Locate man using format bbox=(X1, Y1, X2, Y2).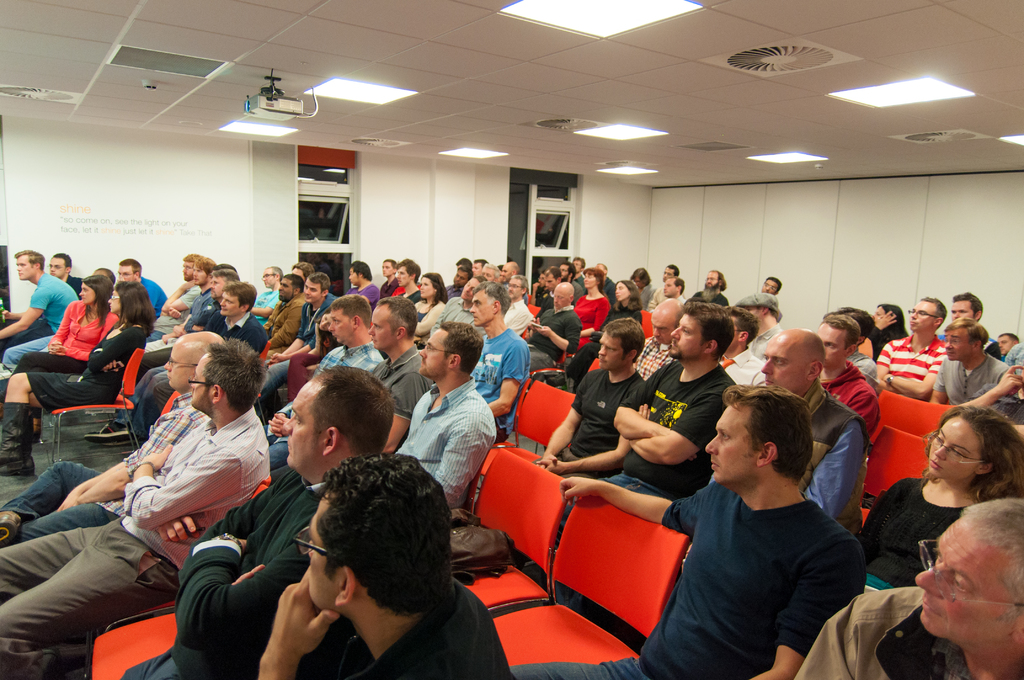
bbox=(652, 385, 892, 677).
